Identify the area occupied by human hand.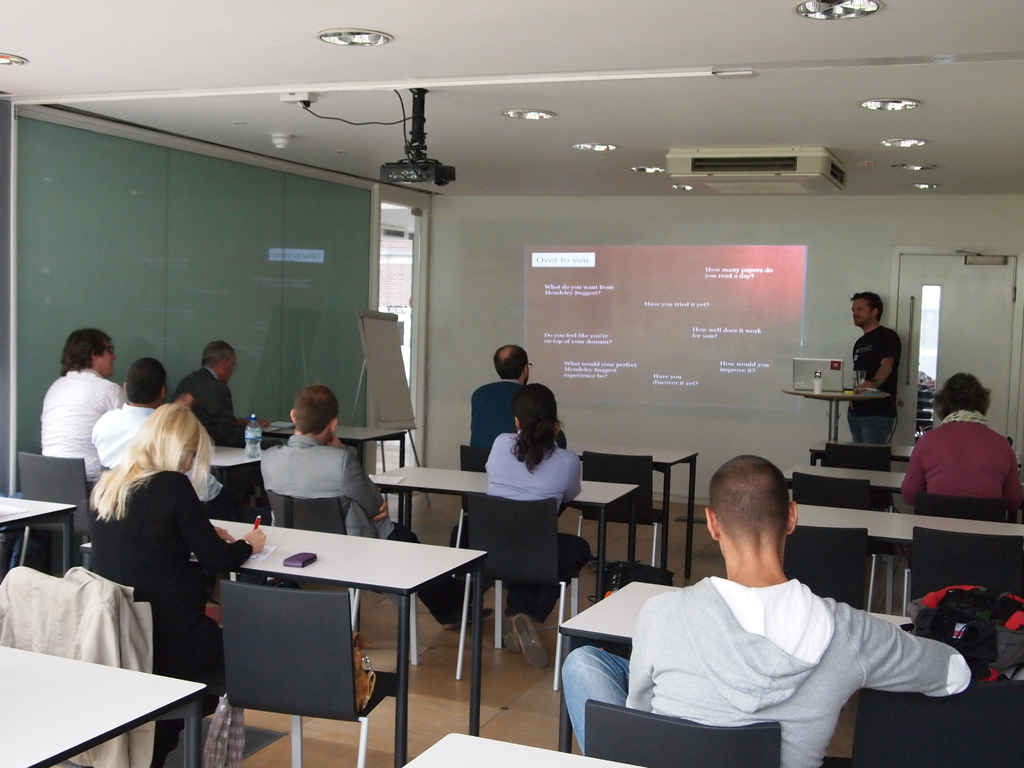
Area: locate(245, 524, 268, 549).
